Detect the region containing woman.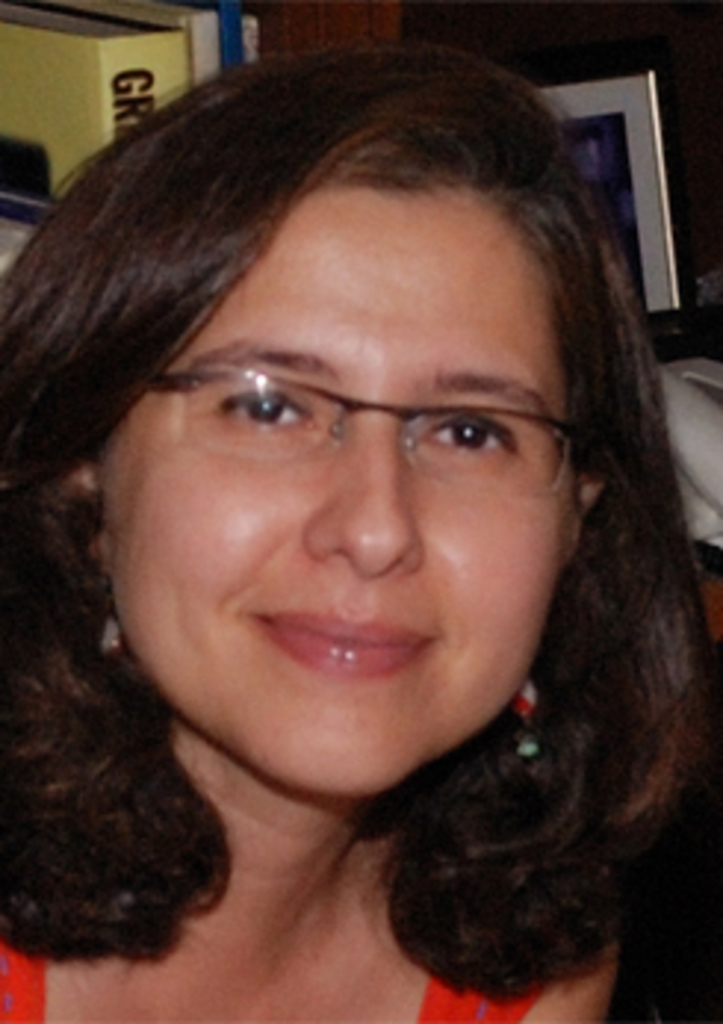
bbox=(0, 6, 722, 1006).
